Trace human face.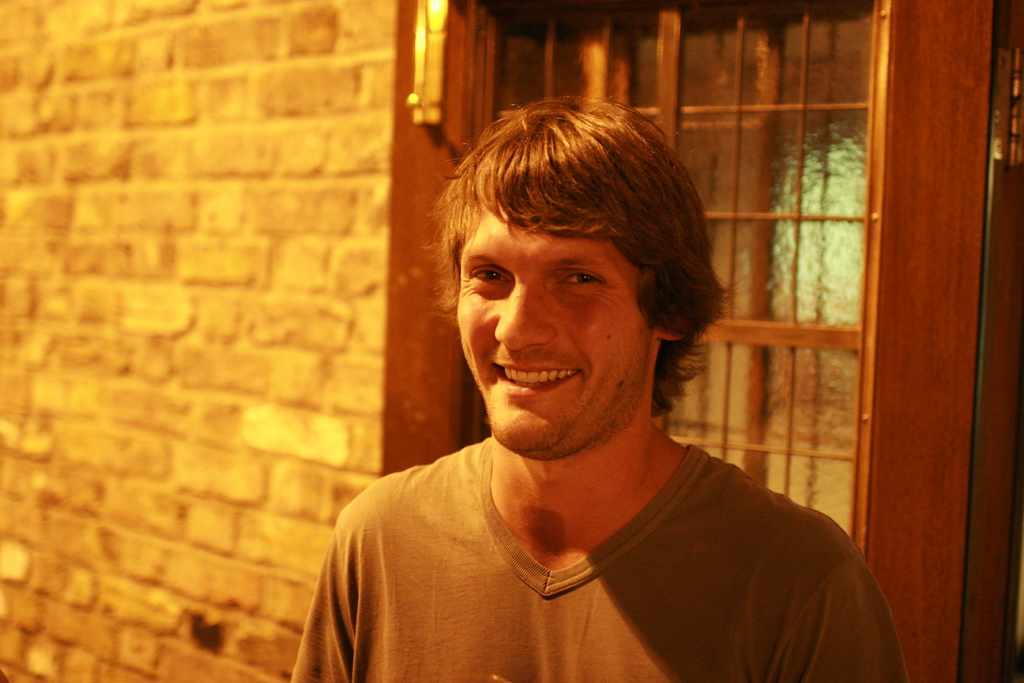
Traced to 447,190,653,461.
